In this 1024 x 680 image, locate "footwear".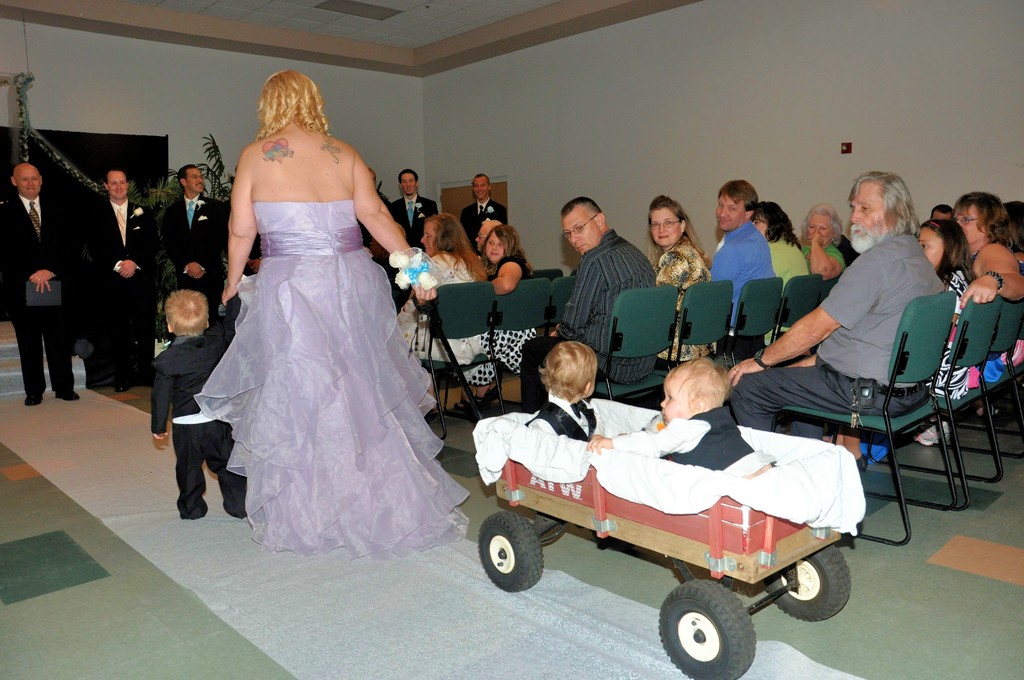
Bounding box: 22/390/46/401.
